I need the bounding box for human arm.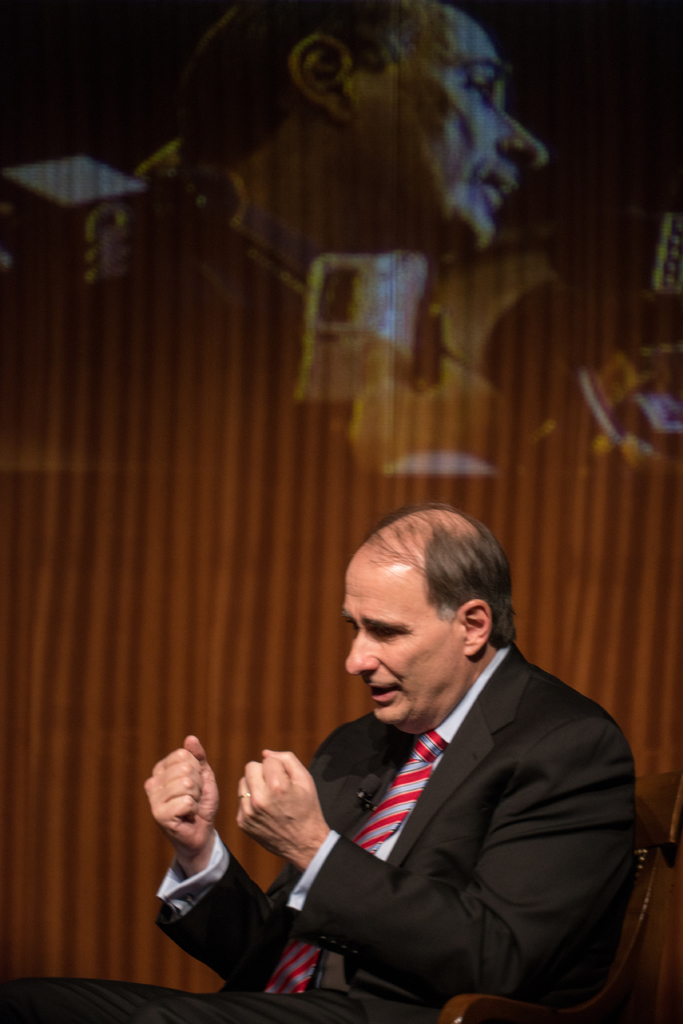
Here it is: BBox(235, 718, 634, 1014).
